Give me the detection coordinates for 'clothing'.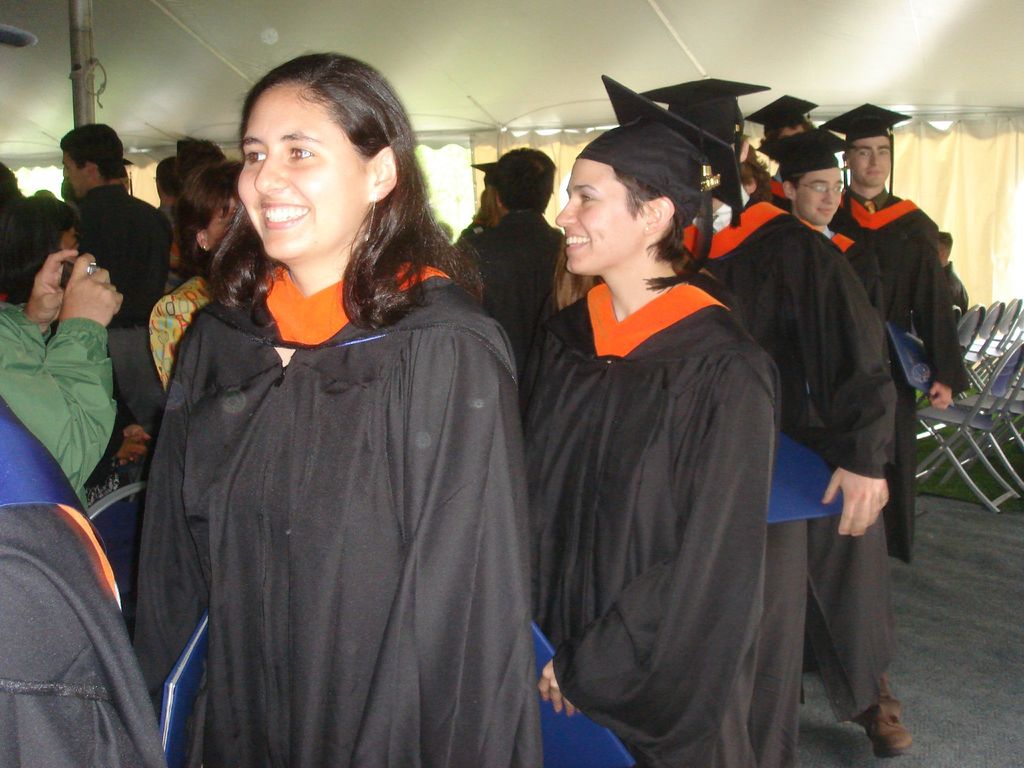
BBox(78, 187, 168, 322).
